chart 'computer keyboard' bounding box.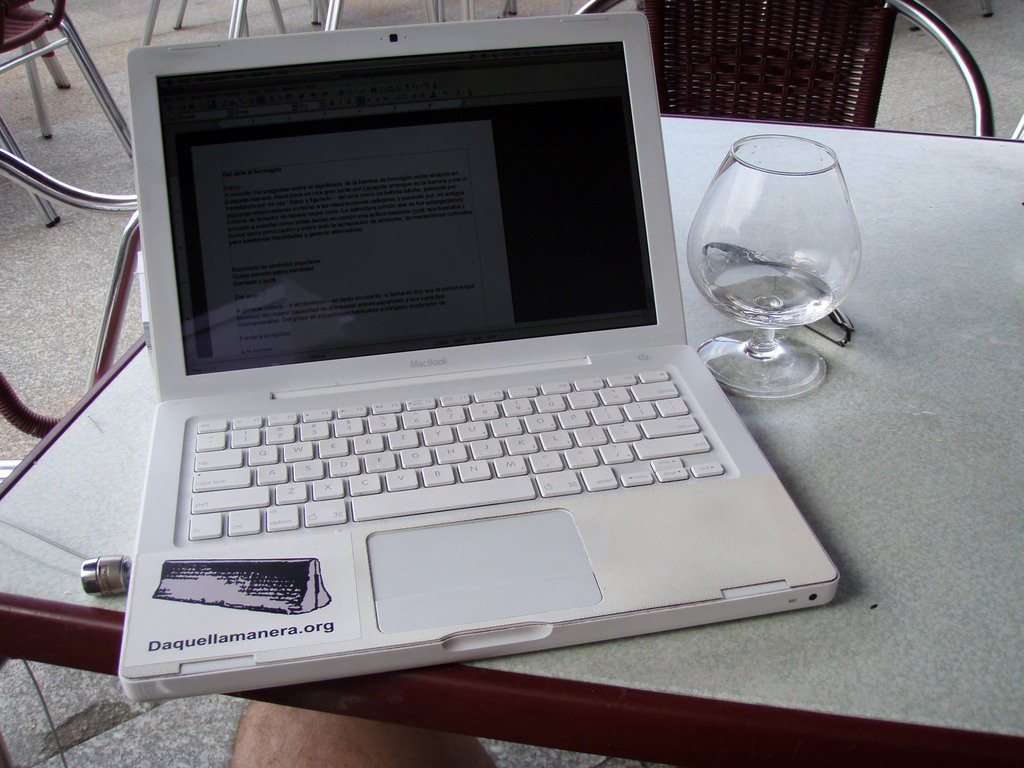
Charted: {"left": 189, "top": 365, "right": 727, "bottom": 543}.
